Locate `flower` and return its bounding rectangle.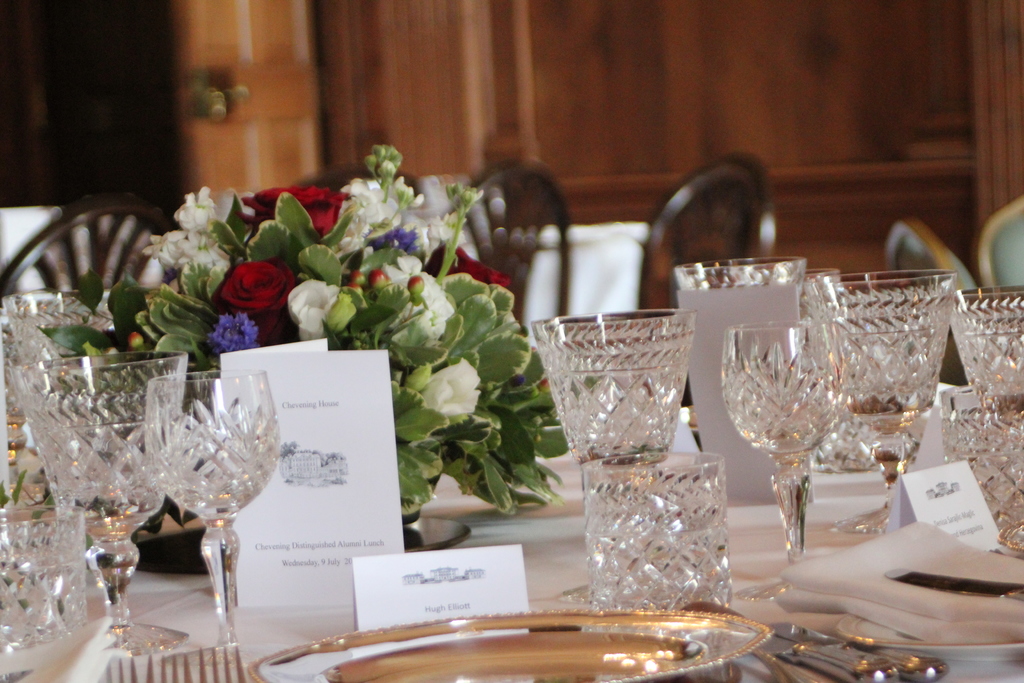
bbox(204, 243, 283, 329).
